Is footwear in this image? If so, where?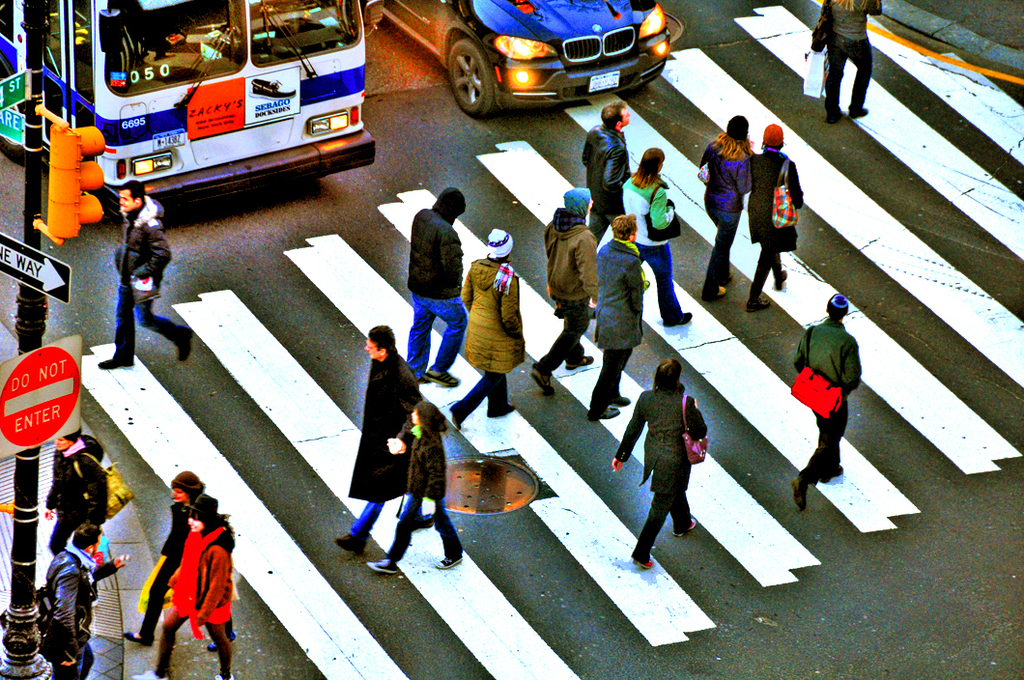
Yes, at x1=705 y1=285 x2=728 y2=298.
